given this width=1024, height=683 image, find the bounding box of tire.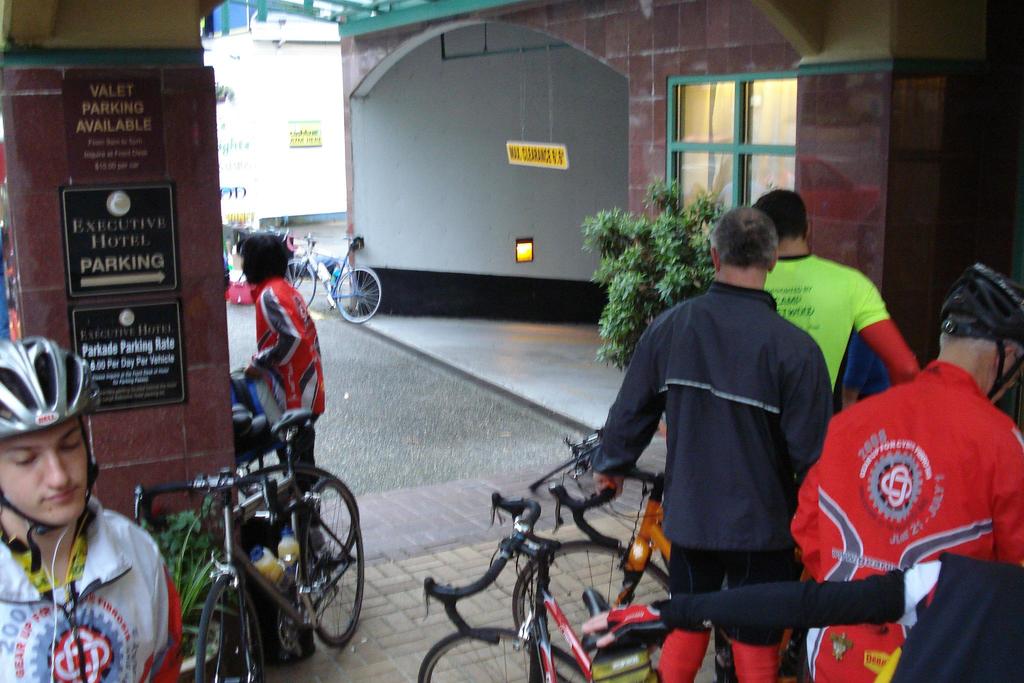
x1=336 y1=265 x2=381 y2=323.
